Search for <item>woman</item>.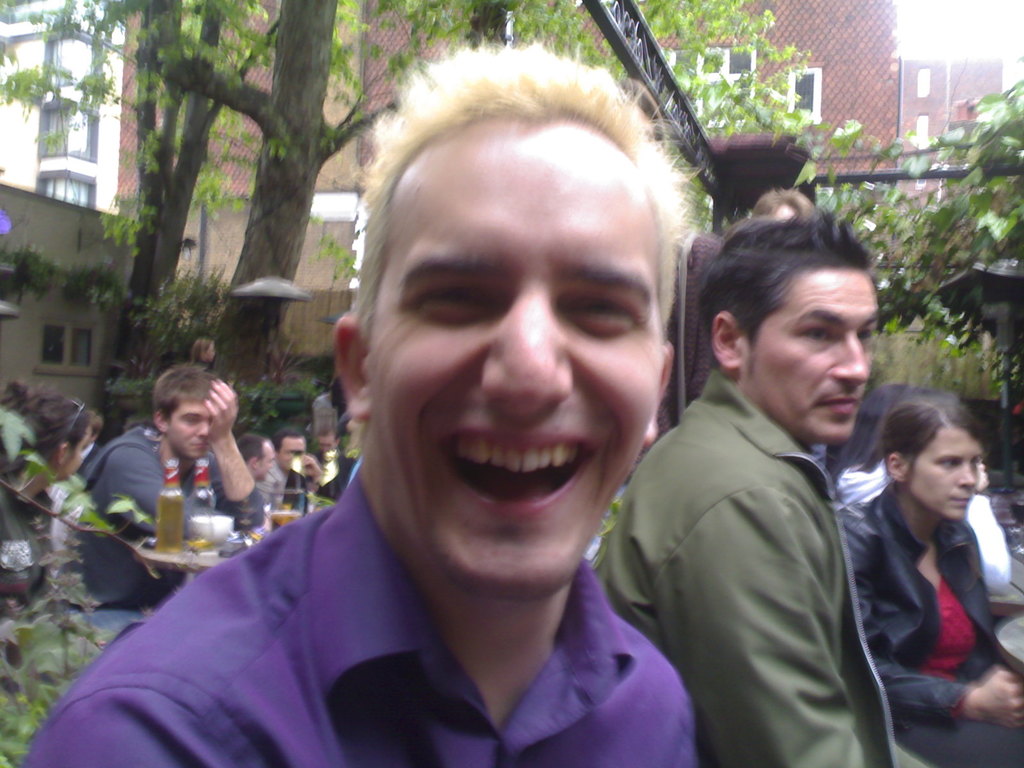
Found at BBox(0, 378, 100, 653).
